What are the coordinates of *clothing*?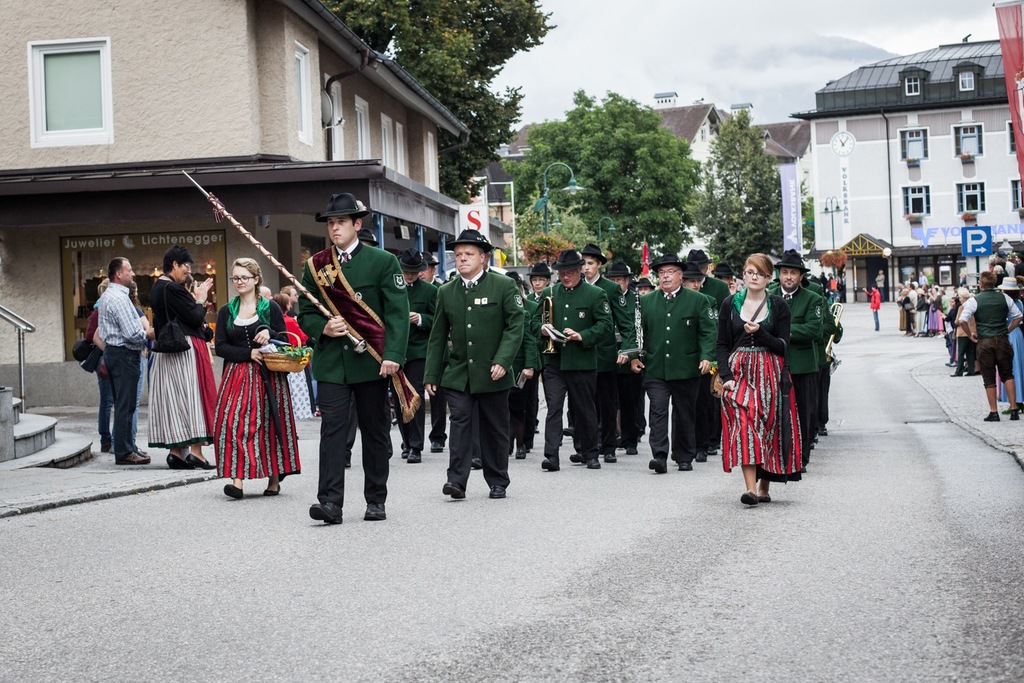
detection(130, 302, 150, 443).
